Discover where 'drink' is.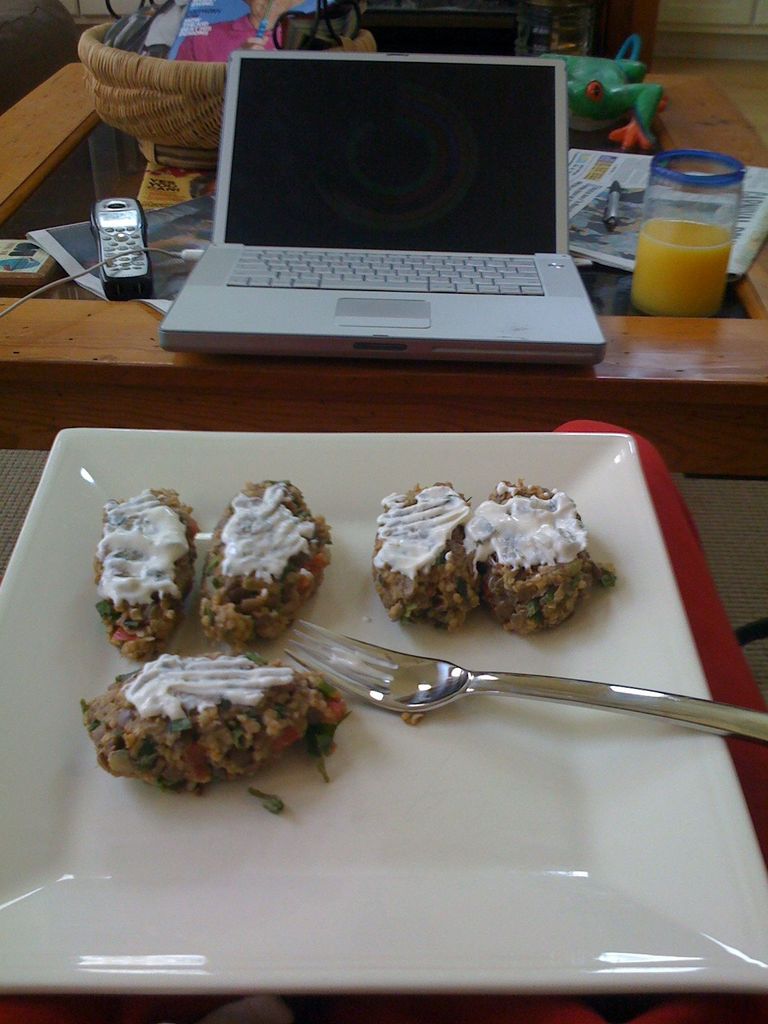
Discovered at [x1=631, y1=170, x2=749, y2=299].
